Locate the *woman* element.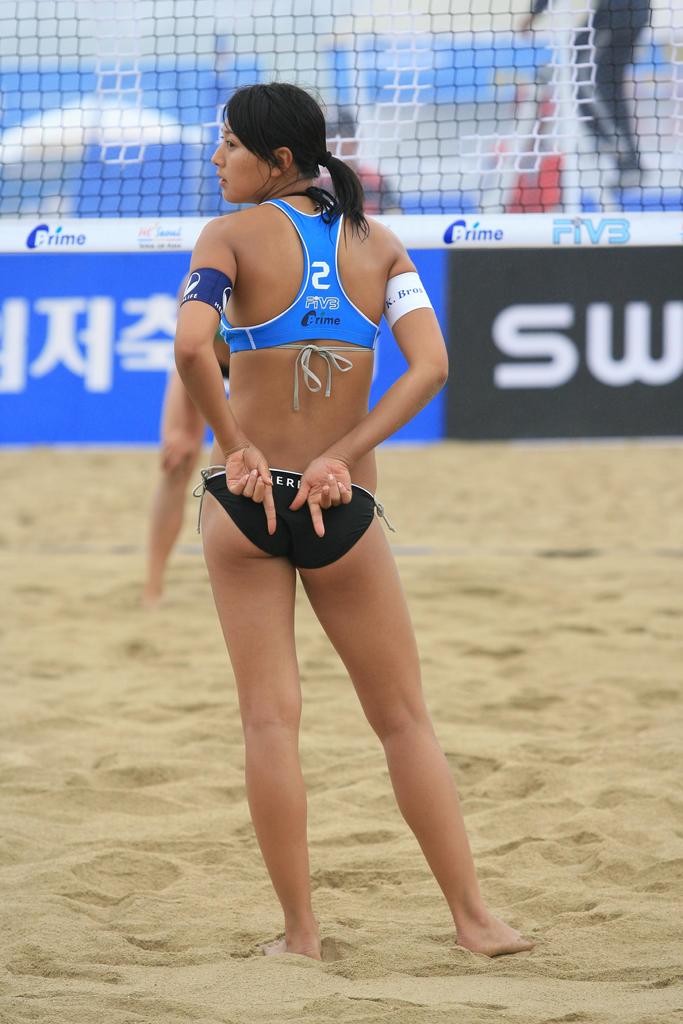
Element bbox: box(170, 76, 537, 961).
